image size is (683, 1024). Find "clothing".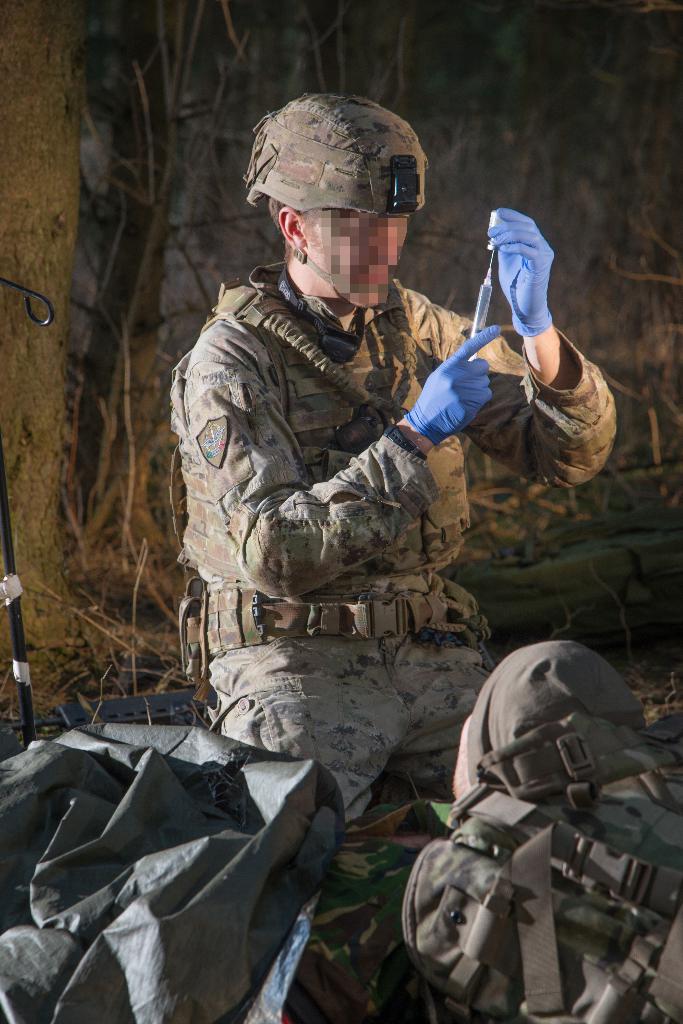
x1=358, y1=809, x2=680, y2=1021.
